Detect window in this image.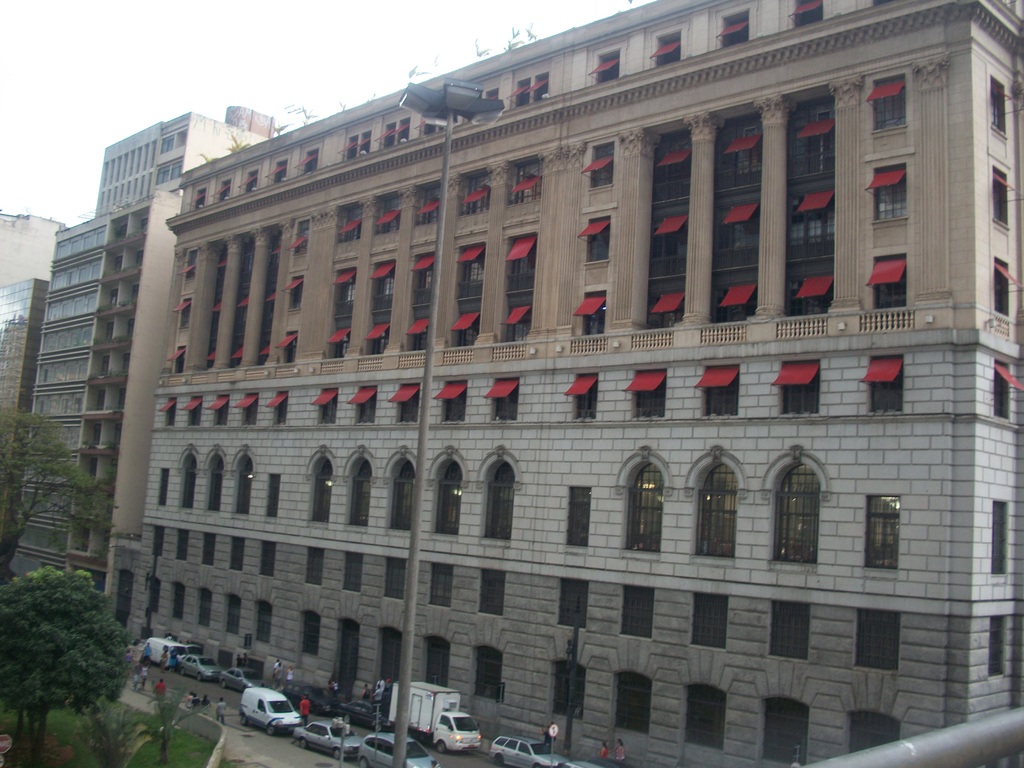
Detection: box(514, 162, 539, 205).
